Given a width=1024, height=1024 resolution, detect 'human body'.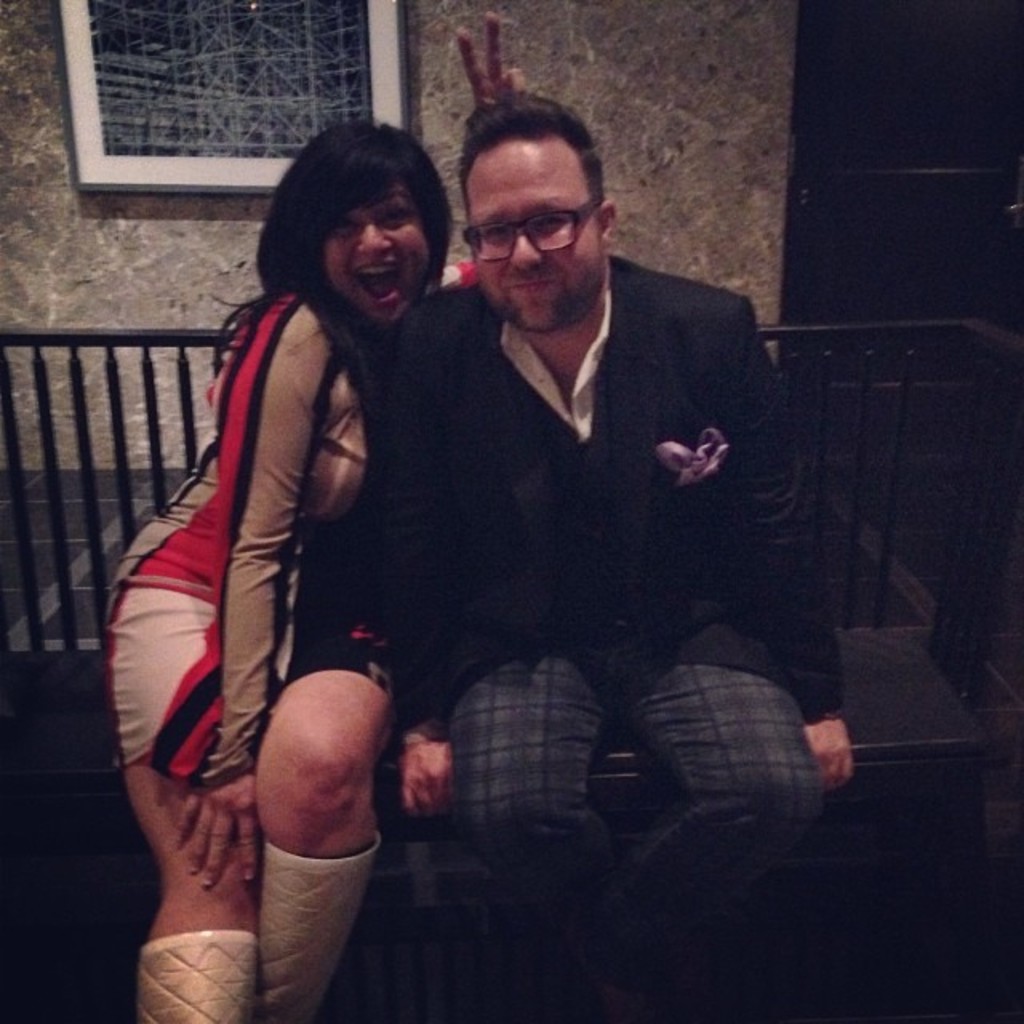
376,258,859,1022.
